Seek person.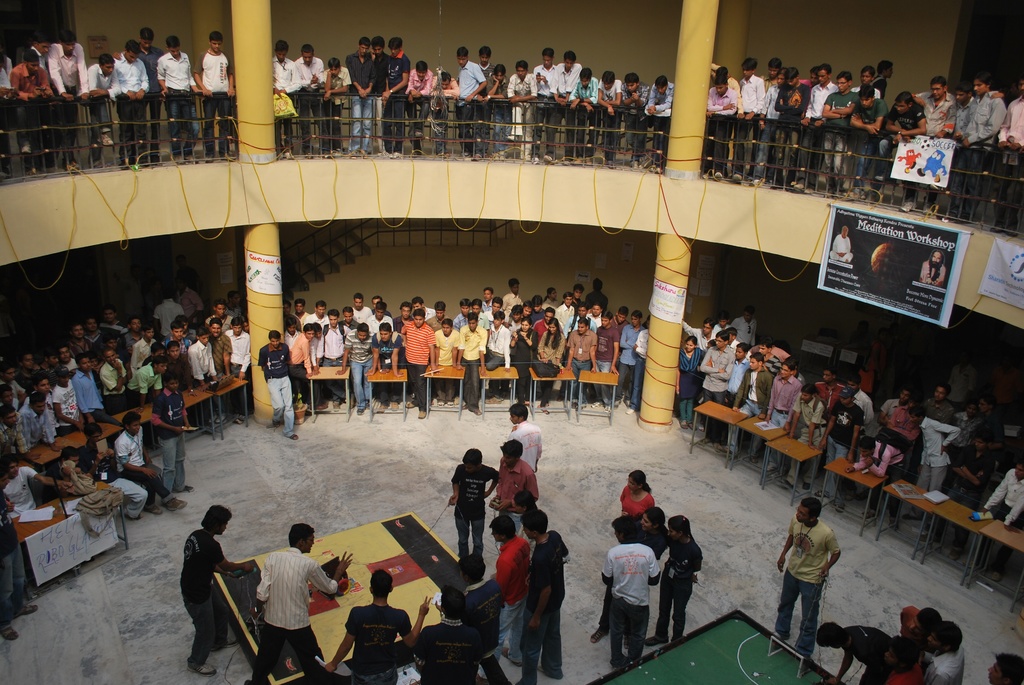
(530,297,543,323).
